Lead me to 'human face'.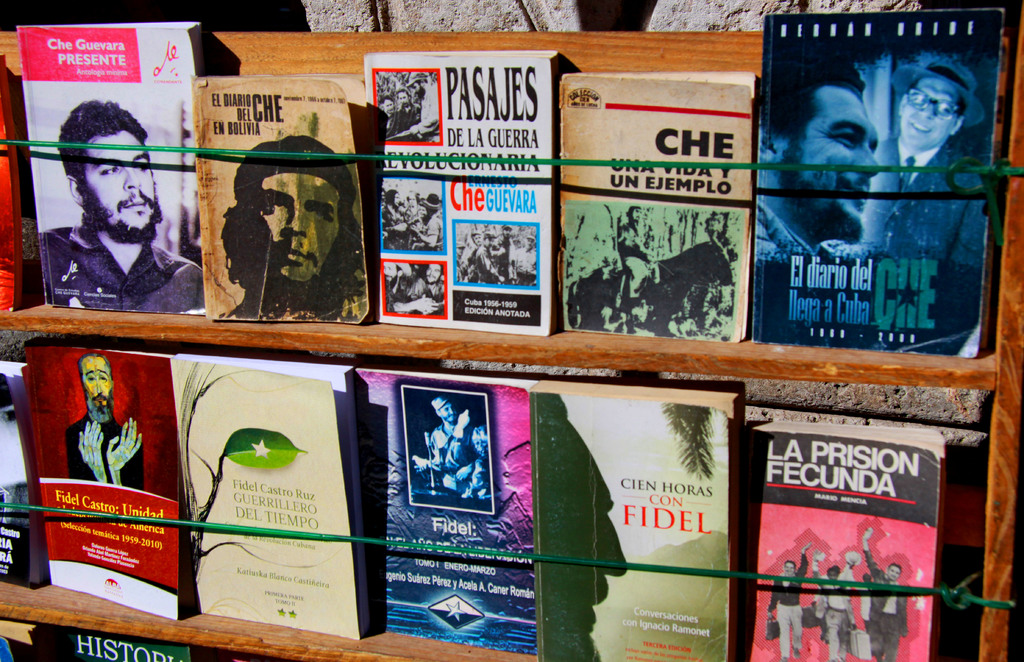
Lead to bbox=(790, 89, 883, 245).
